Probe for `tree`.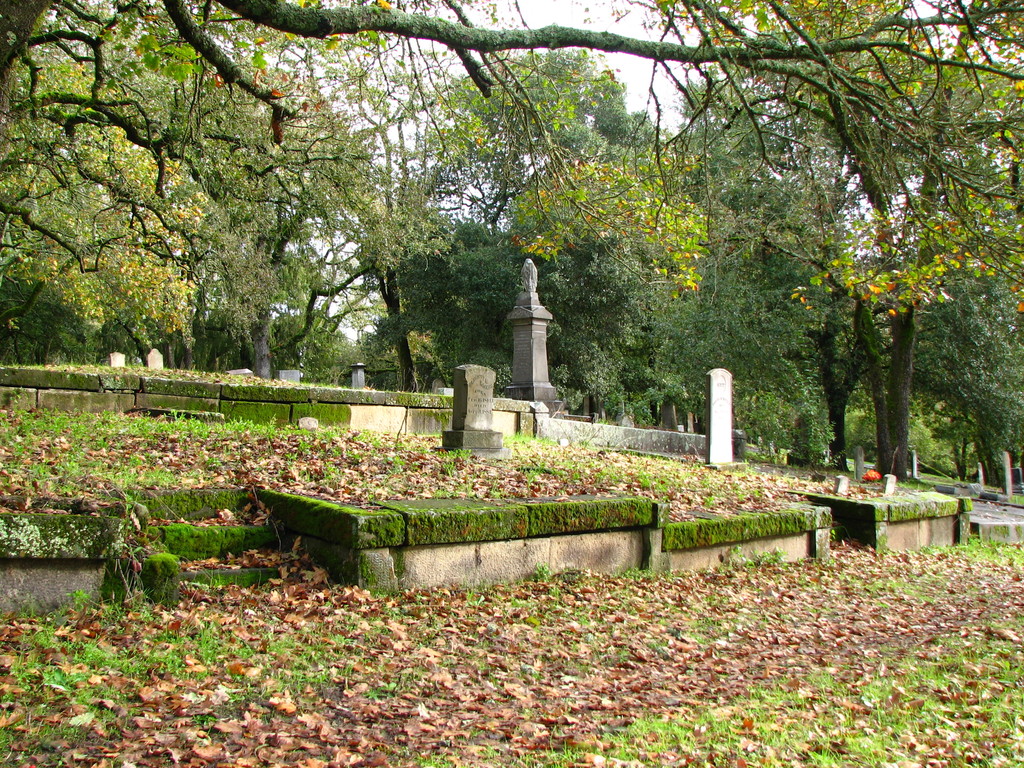
Probe result: 0,0,1023,290.
